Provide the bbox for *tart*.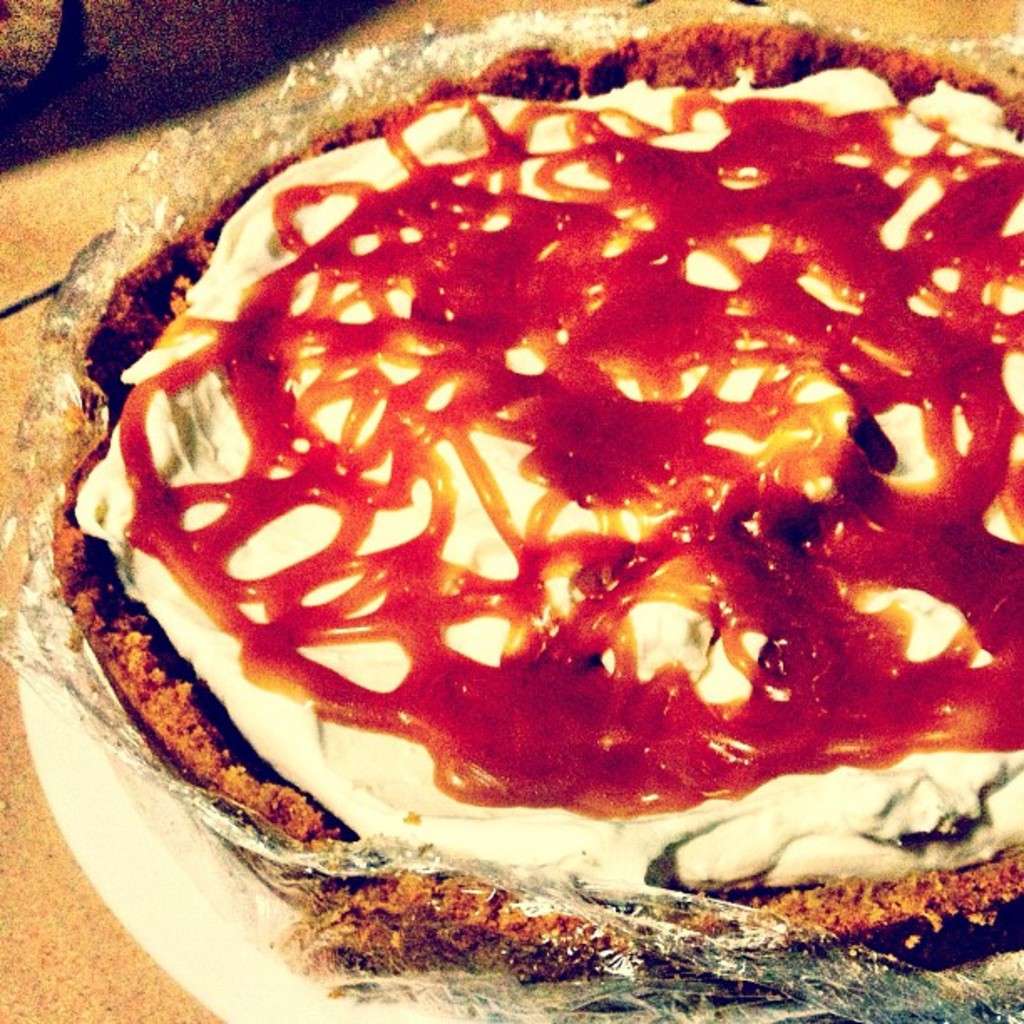
BBox(59, 23, 1023, 885).
